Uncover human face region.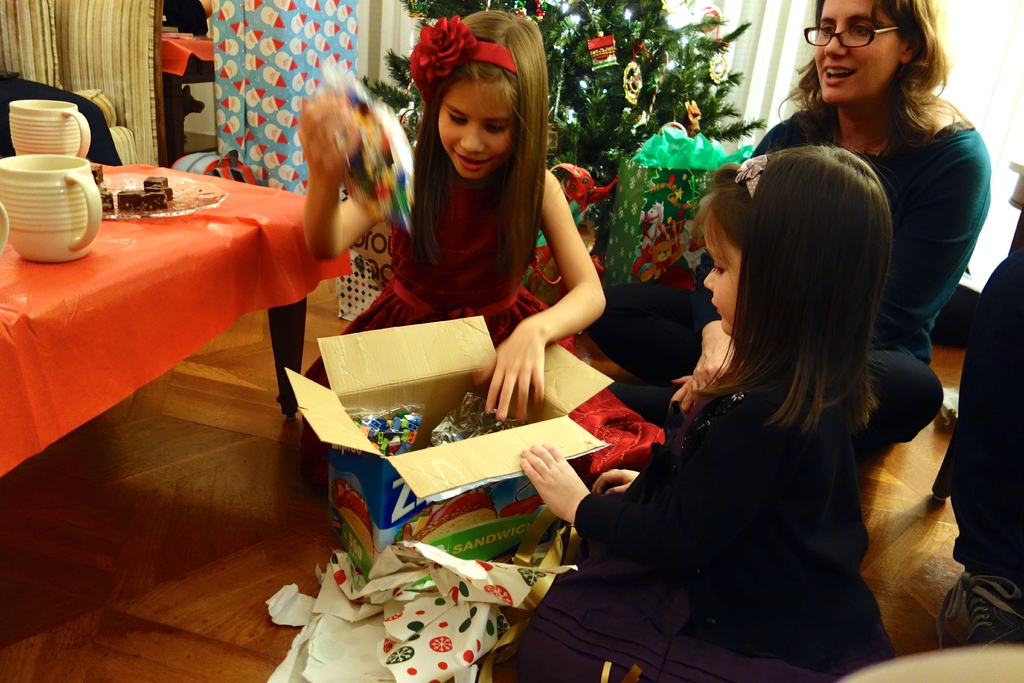
Uncovered: [432, 78, 517, 180].
